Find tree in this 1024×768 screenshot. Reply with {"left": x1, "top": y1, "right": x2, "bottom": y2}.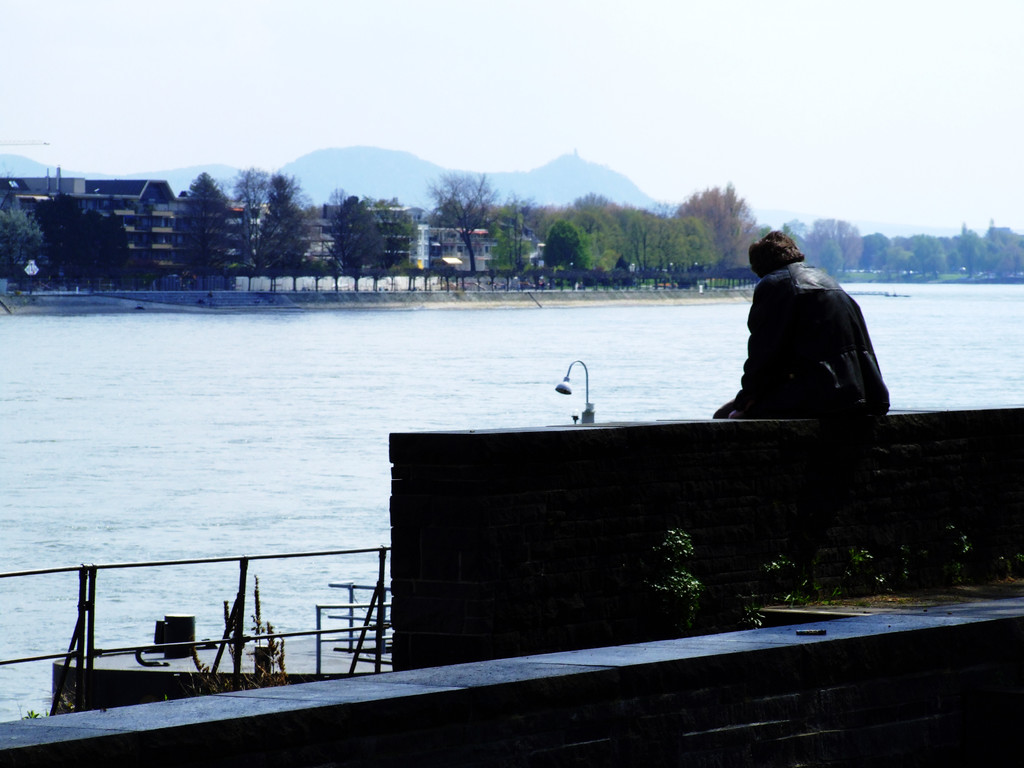
{"left": 769, "top": 219, "right": 874, "bottom": 284}.
